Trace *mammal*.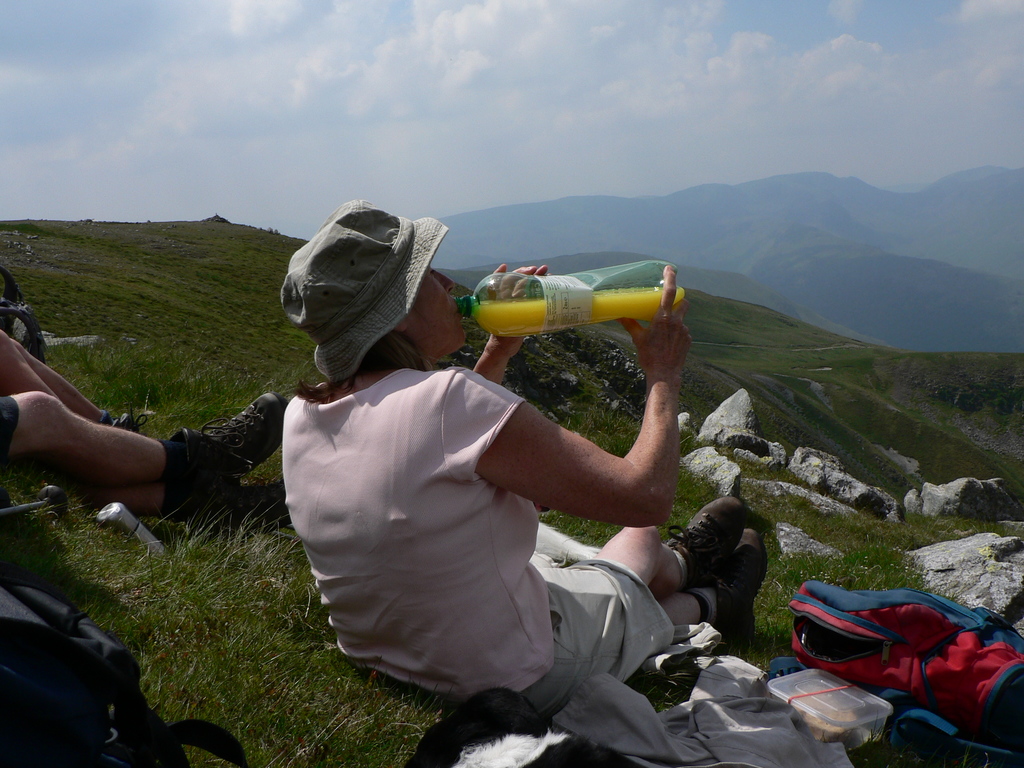
Traced to detection(0, 324, 141, 417).
